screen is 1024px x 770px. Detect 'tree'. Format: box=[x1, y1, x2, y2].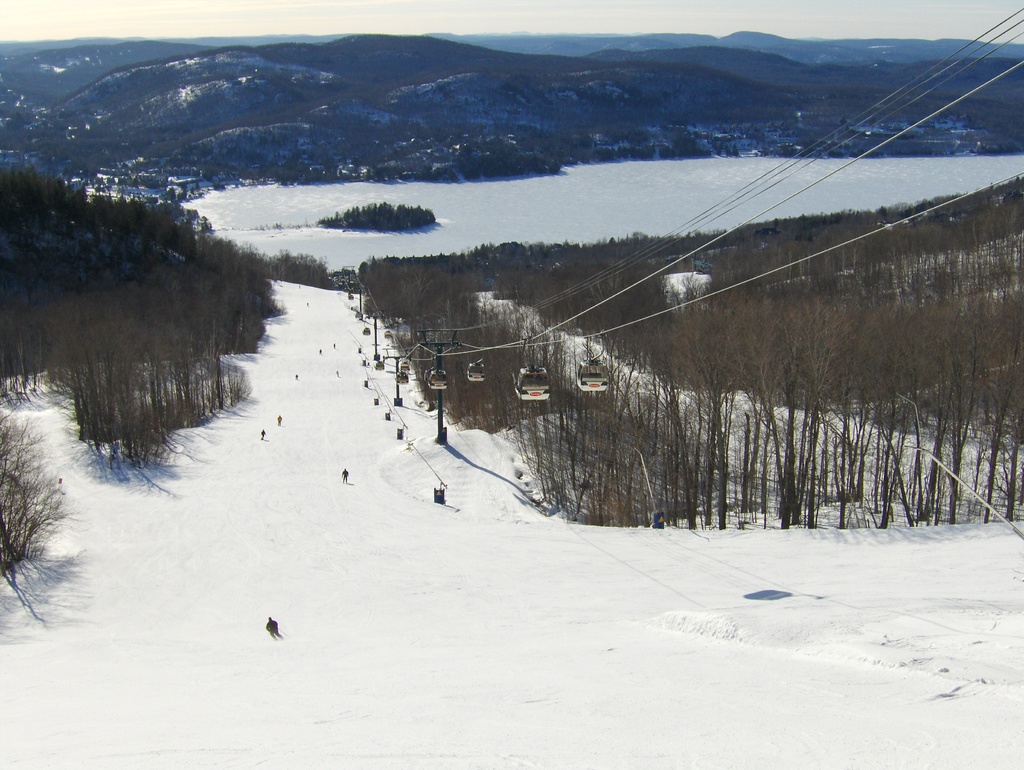
box=[536, 315, 636, 525].
